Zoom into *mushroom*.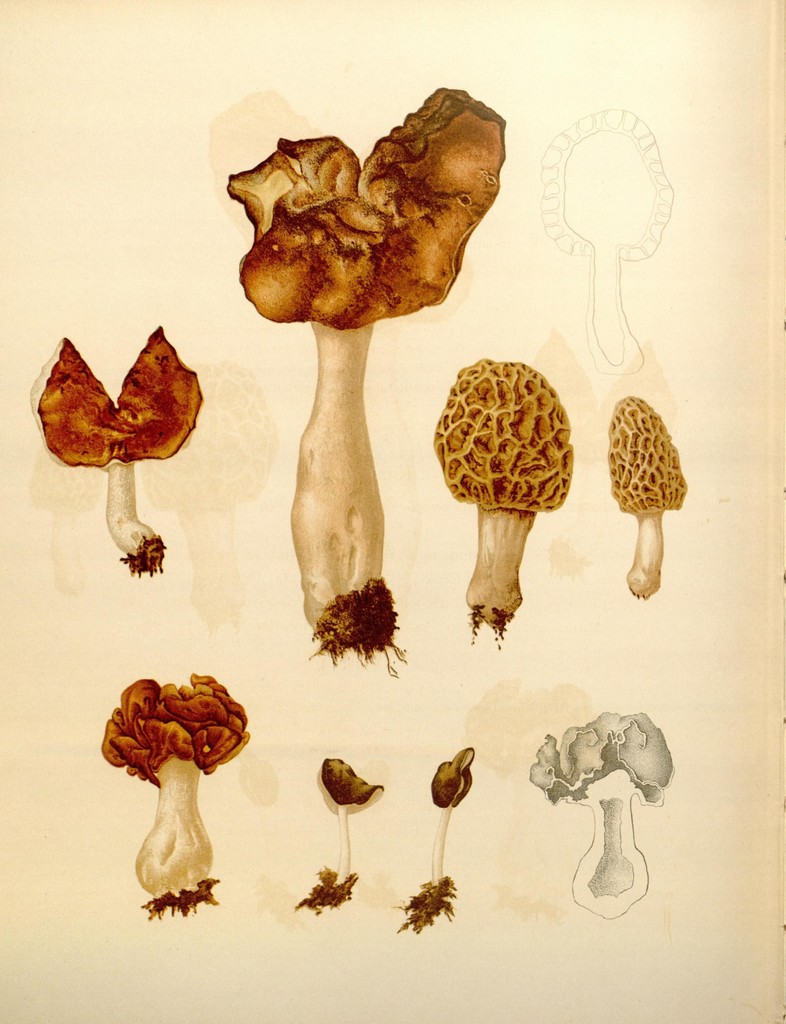
Zoom target: crop(606, 396, 686, 595).
